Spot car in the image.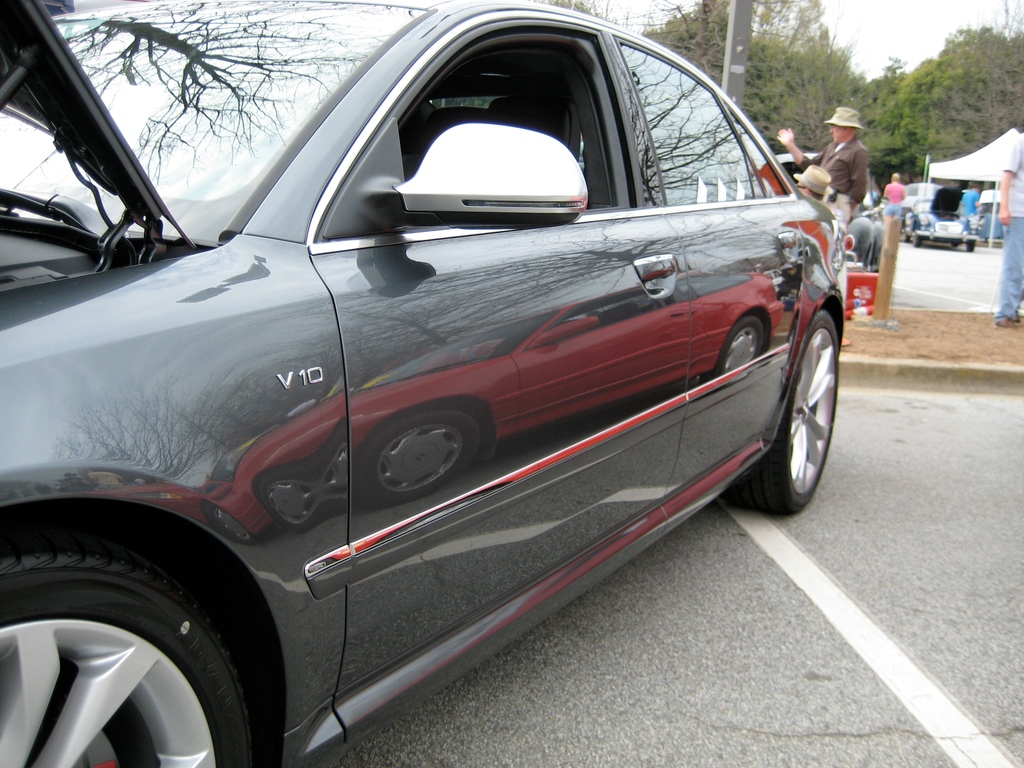
car found at bbox(0, 0, 851, 767).
